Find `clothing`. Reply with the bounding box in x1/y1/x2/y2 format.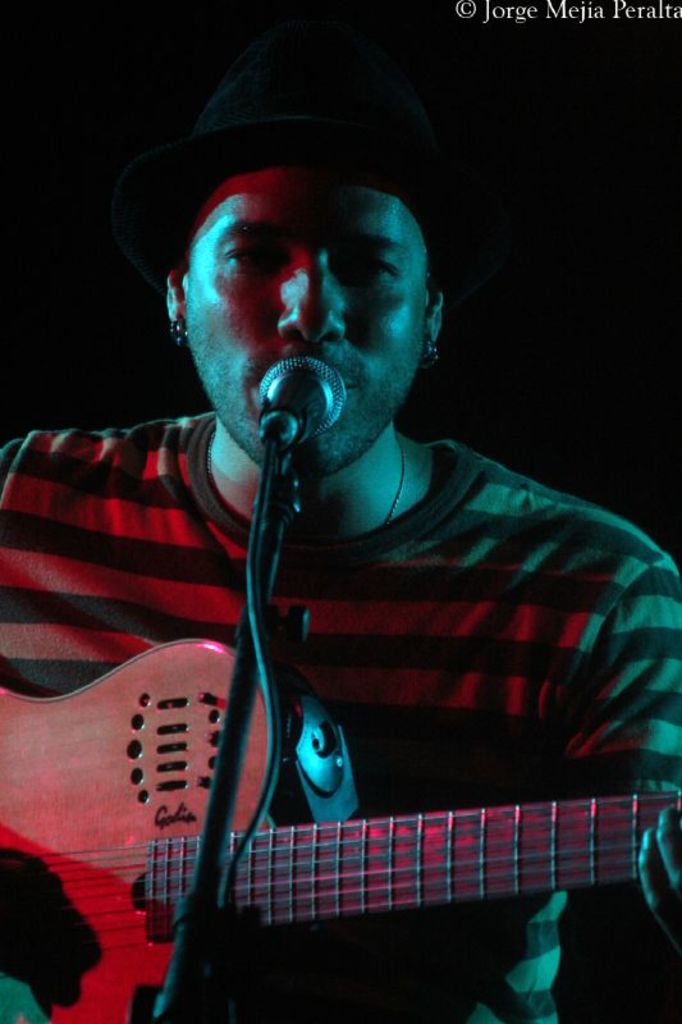
36/246/646/992.
